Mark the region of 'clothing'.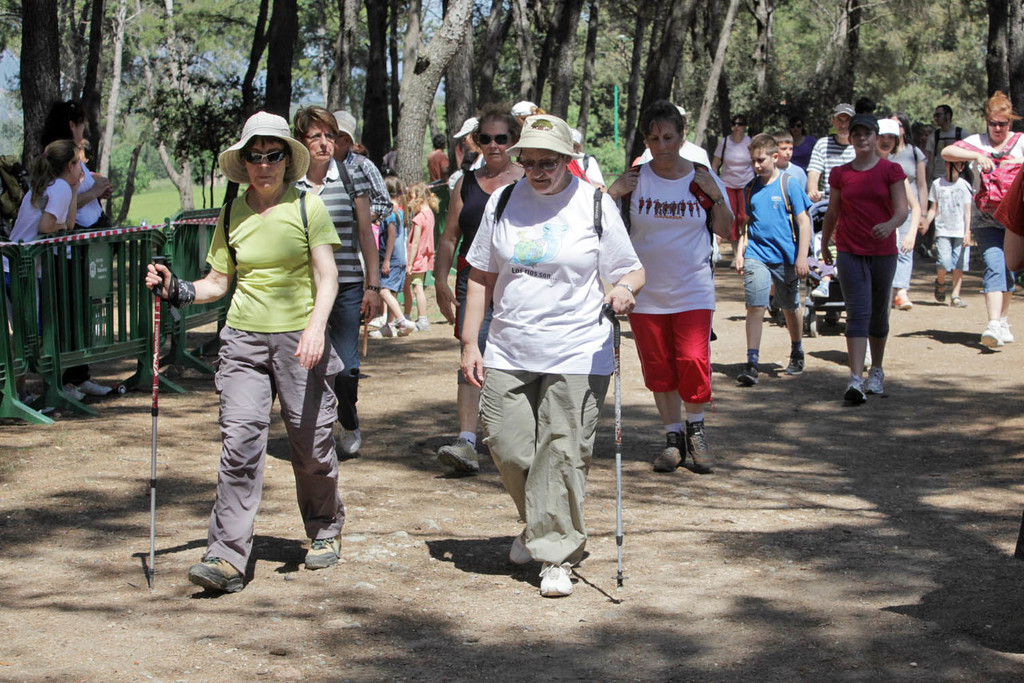
Region: (x1=959, y1=137, x2=1023, y2=297).
